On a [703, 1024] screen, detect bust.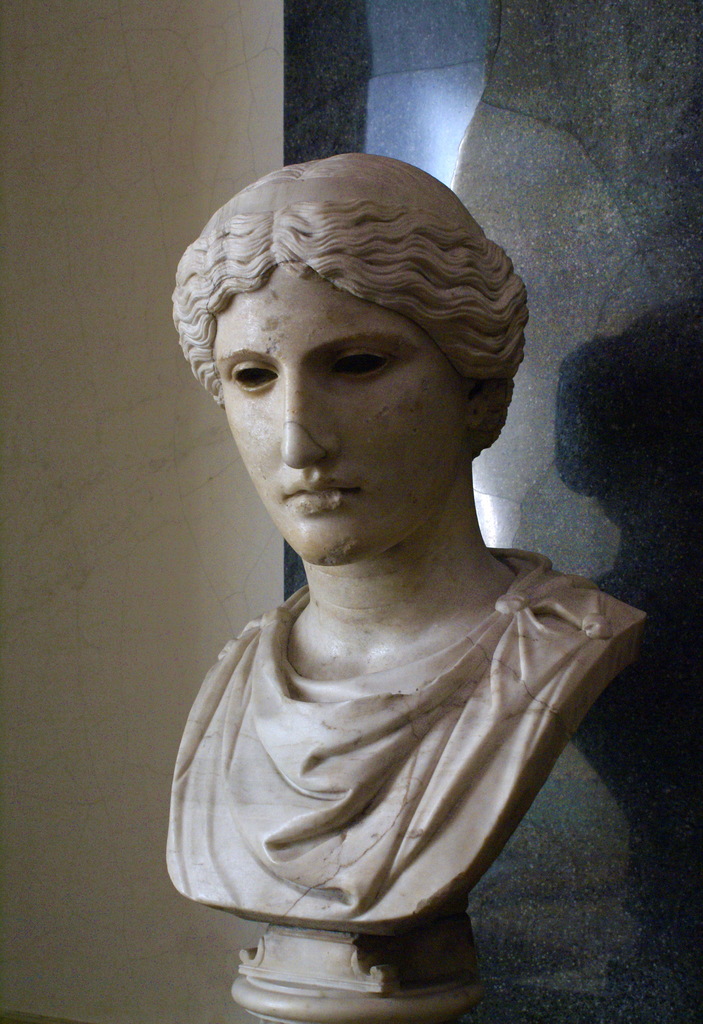
select_region(158, 147, 657, 946).
